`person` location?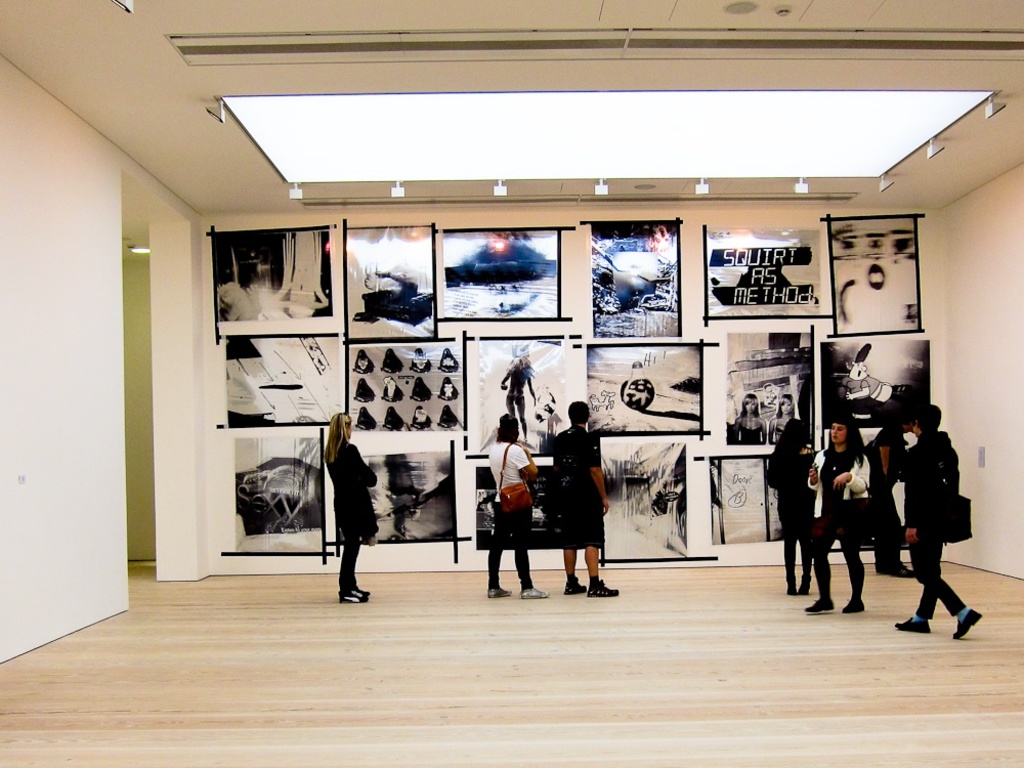
crop(556, 410, 616, 594)
